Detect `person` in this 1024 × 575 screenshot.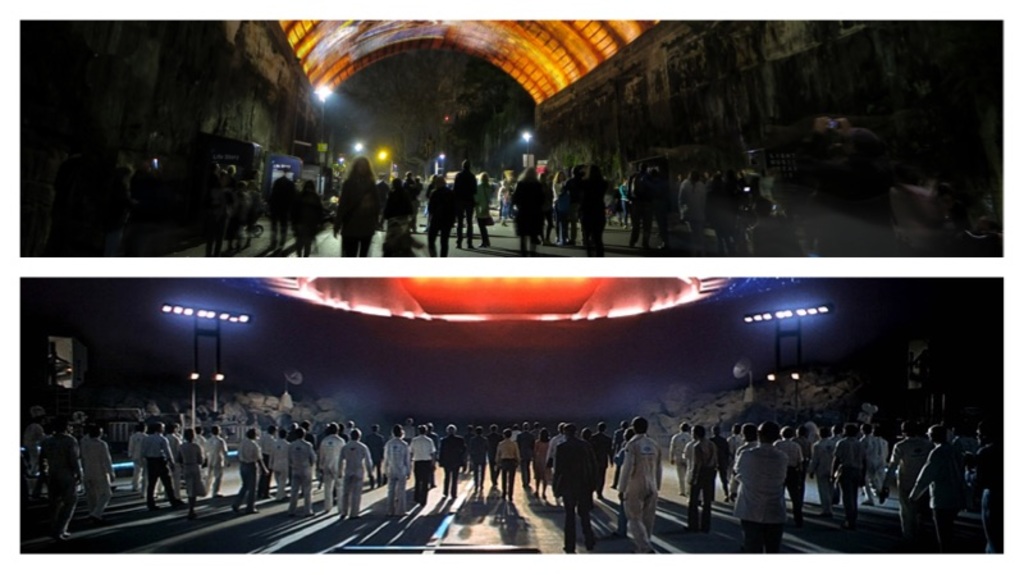
Detection: (x1=485, y1=421, x2=503, y2=488).
